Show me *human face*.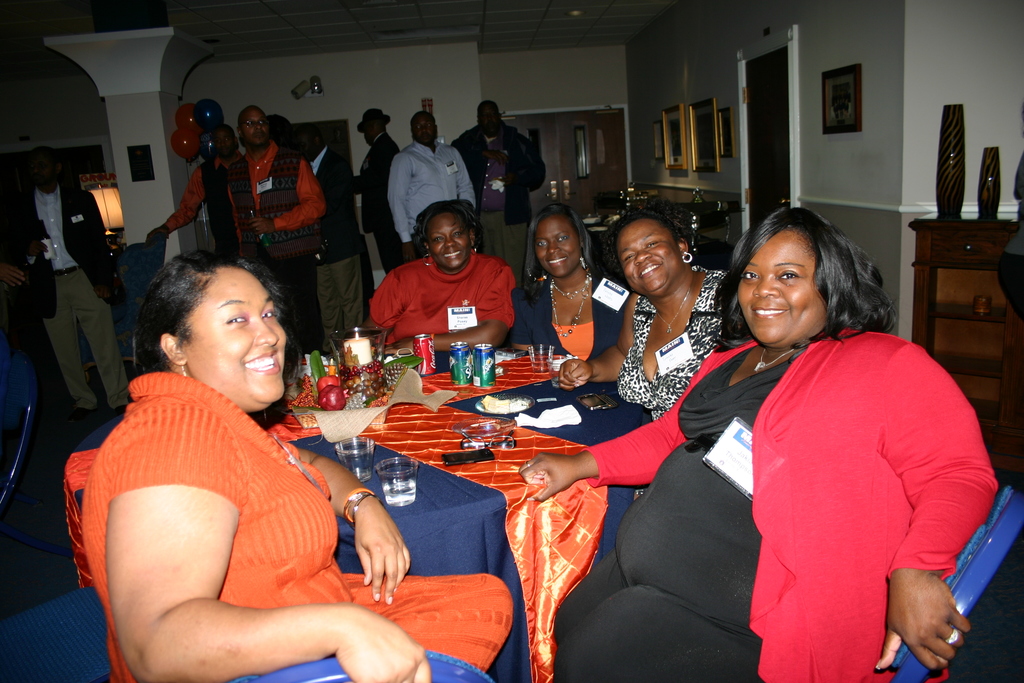
*human face* is here: 244:107:268:147.
